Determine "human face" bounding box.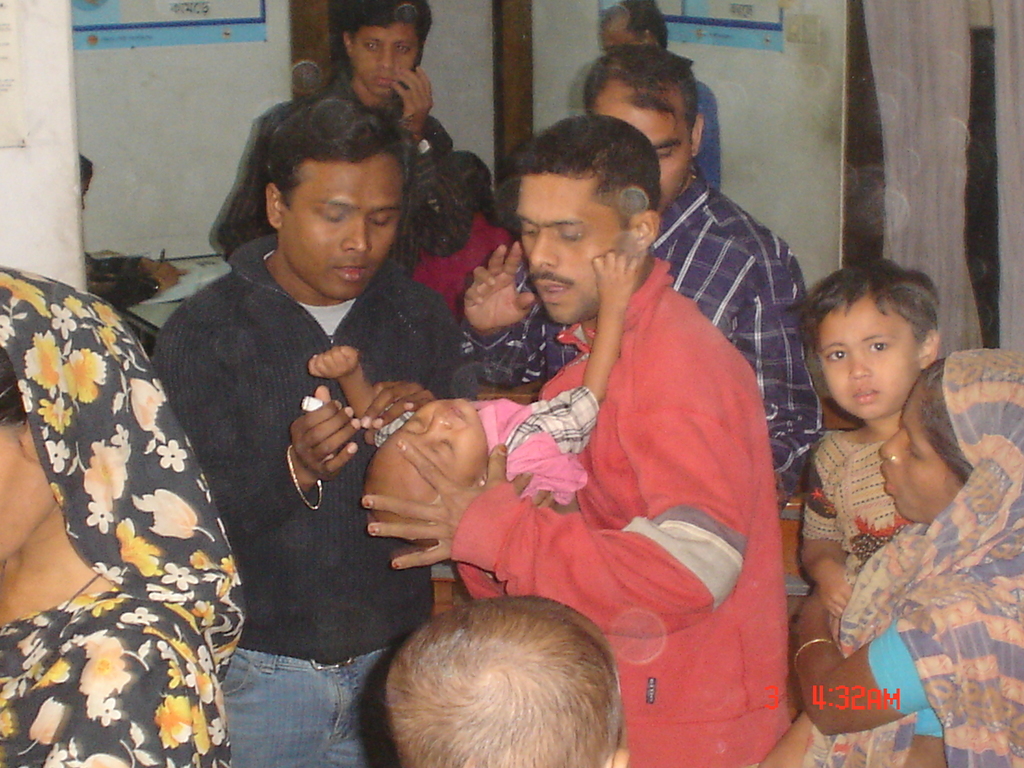
Determined: Rect(520, 165, 620, 320).
